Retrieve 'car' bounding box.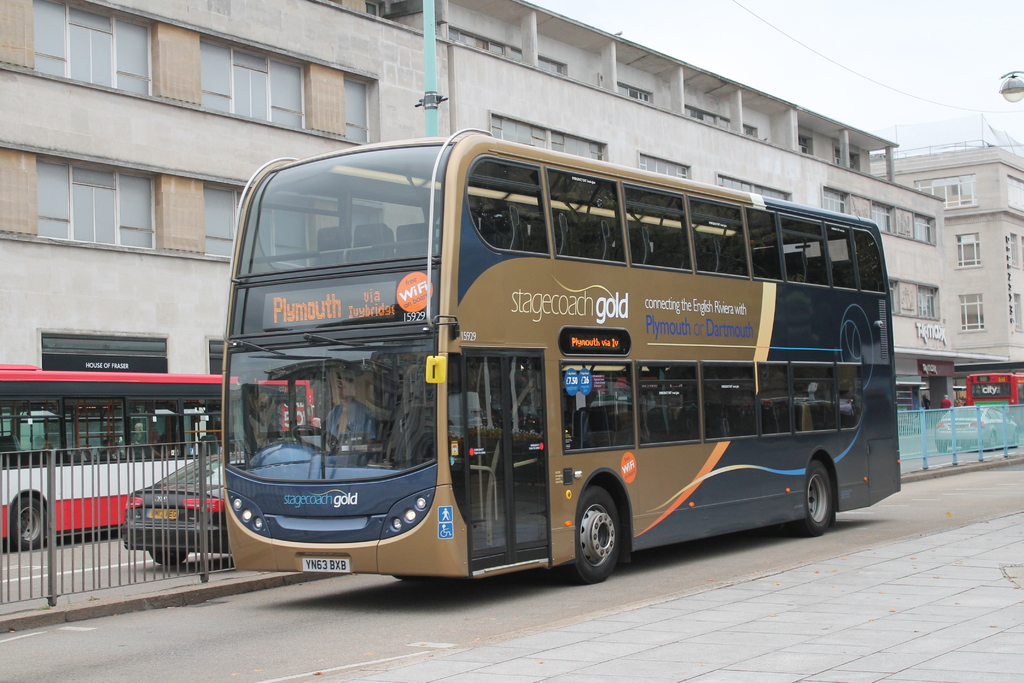
Bounding box: bbox=(124, 453, 230, 570).
